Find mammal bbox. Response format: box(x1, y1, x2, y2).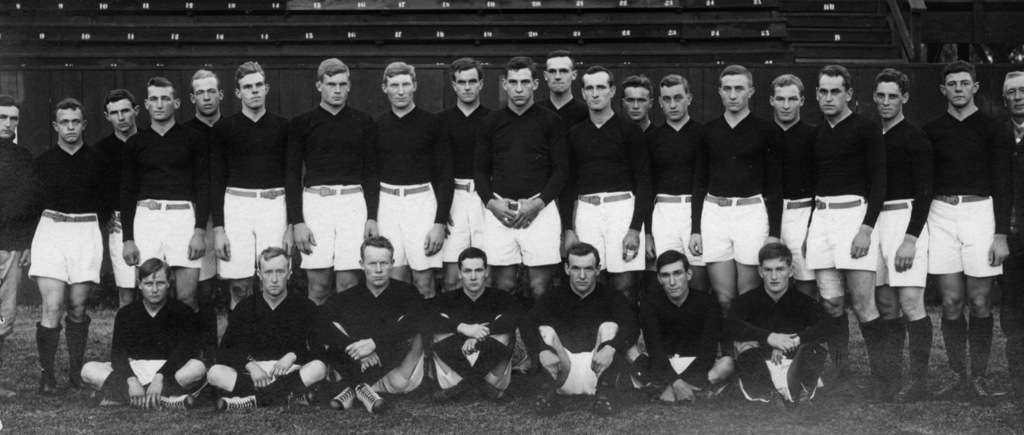
box(427, 245, 518, 404).
